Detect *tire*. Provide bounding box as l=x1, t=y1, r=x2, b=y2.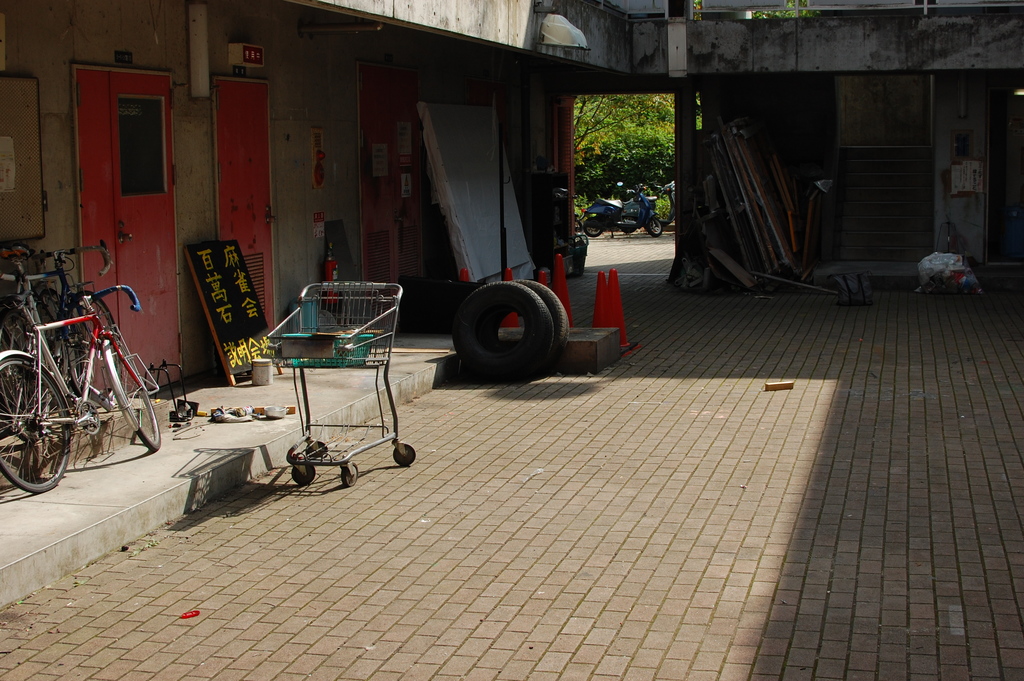
l=0, t=358, r=72, b=493.
